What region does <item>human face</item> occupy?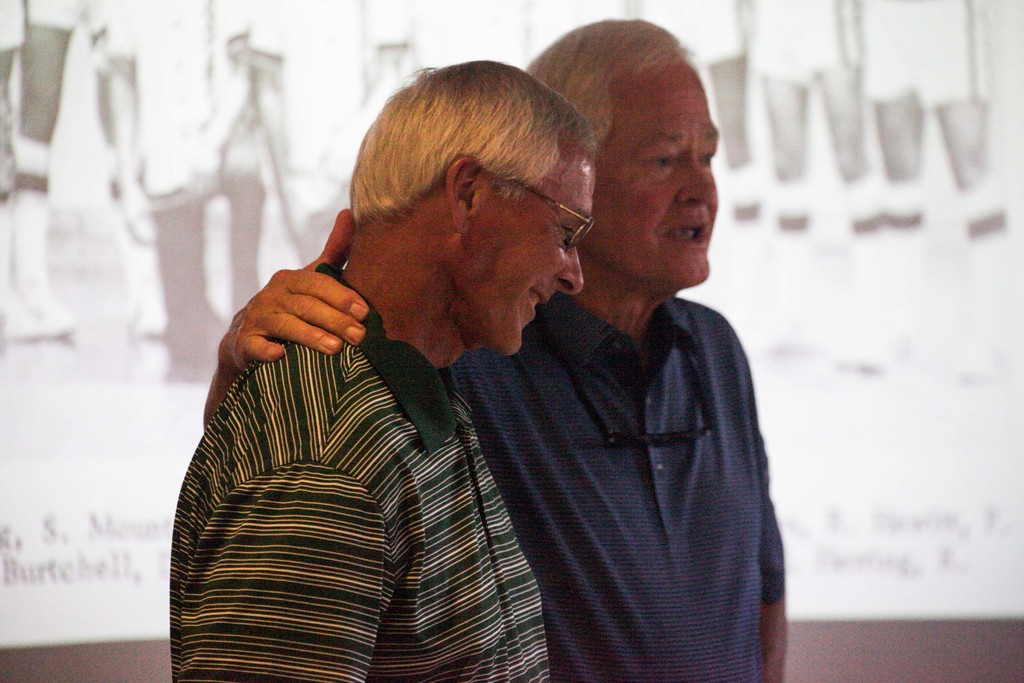
<box>584,59,720,285</box>.
